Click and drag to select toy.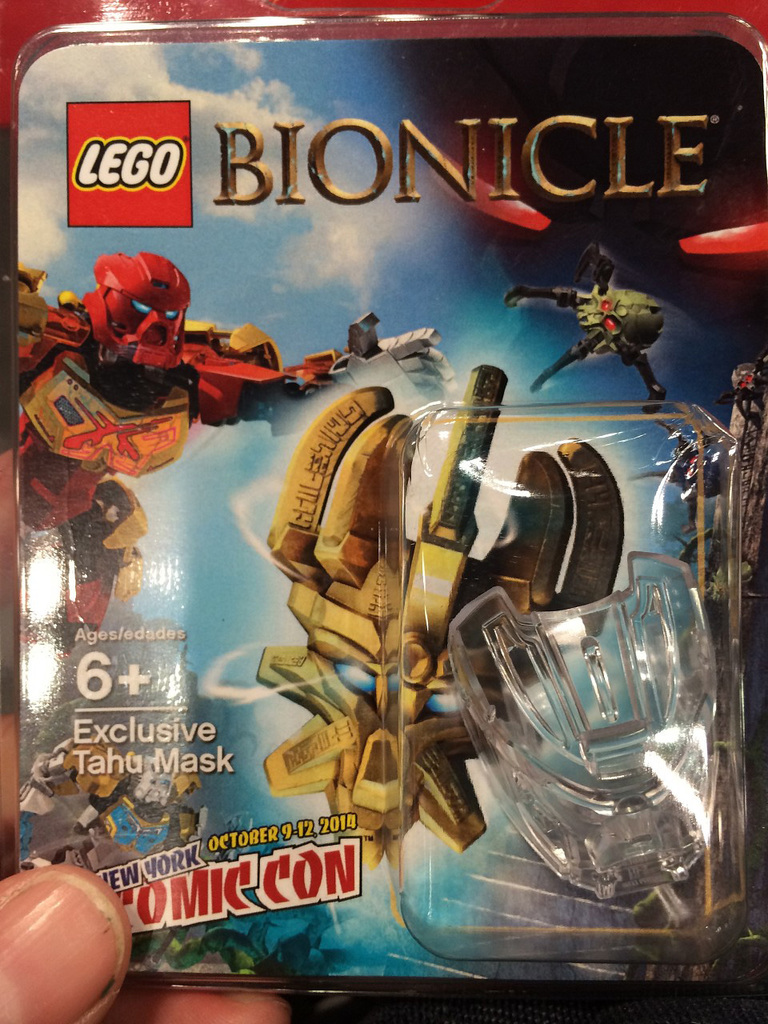
Selection: <box>0,239,446,670</box>.
